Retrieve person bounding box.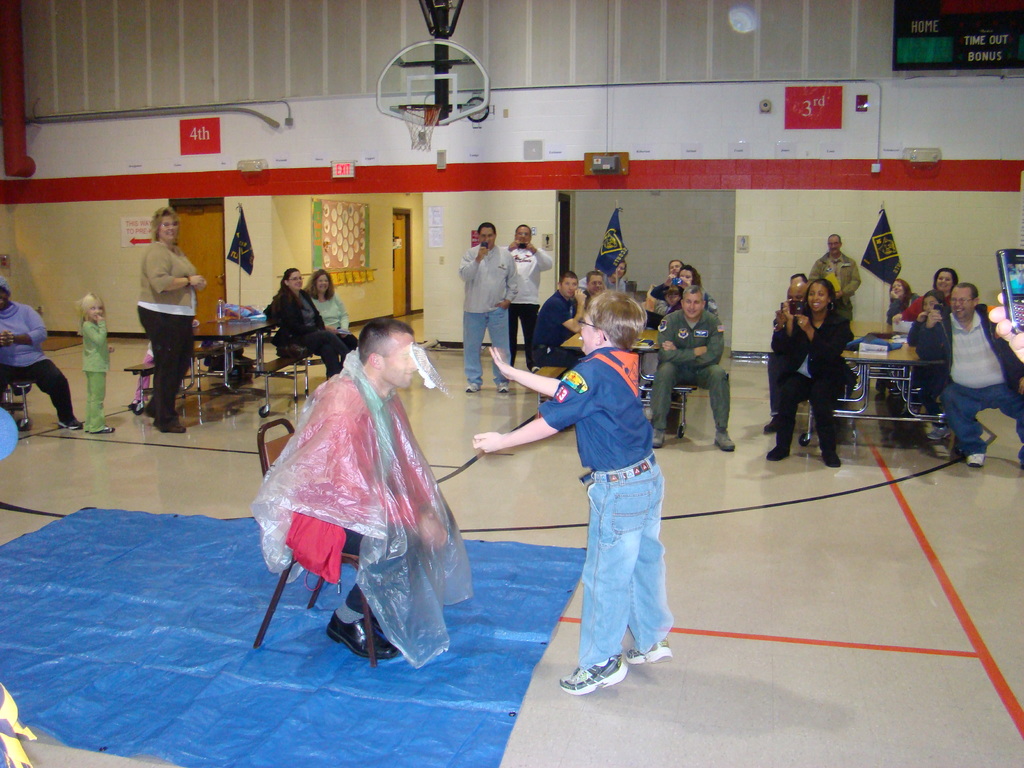
Bounding box: (left=532, top=278, right=675, bottom=704).
